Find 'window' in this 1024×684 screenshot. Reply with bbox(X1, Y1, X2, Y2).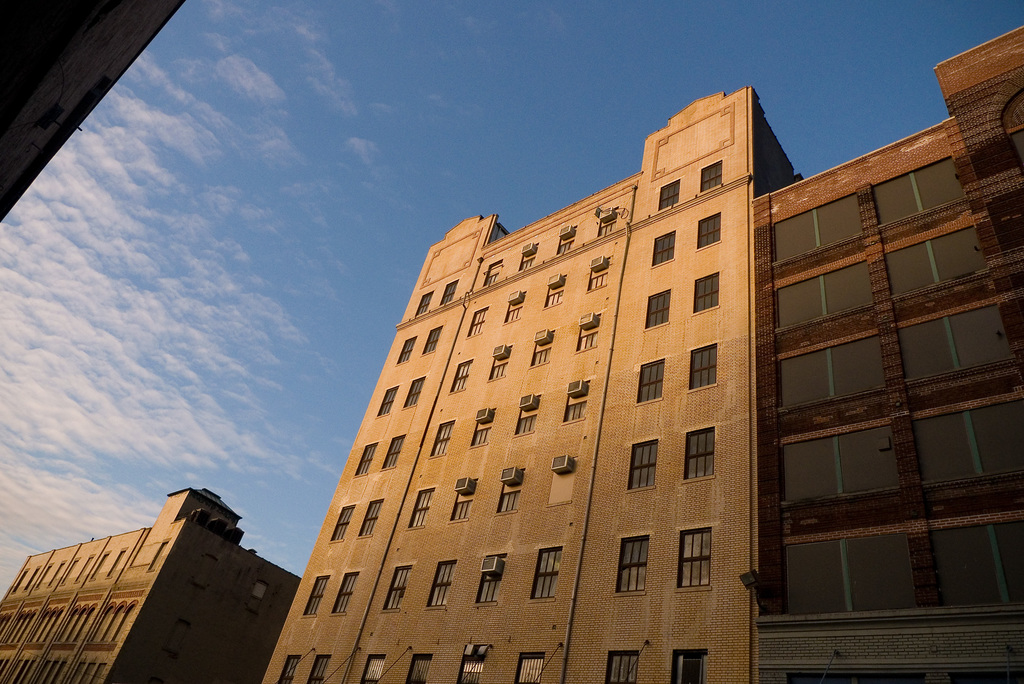
bbox(514, 394, 540, 432).
